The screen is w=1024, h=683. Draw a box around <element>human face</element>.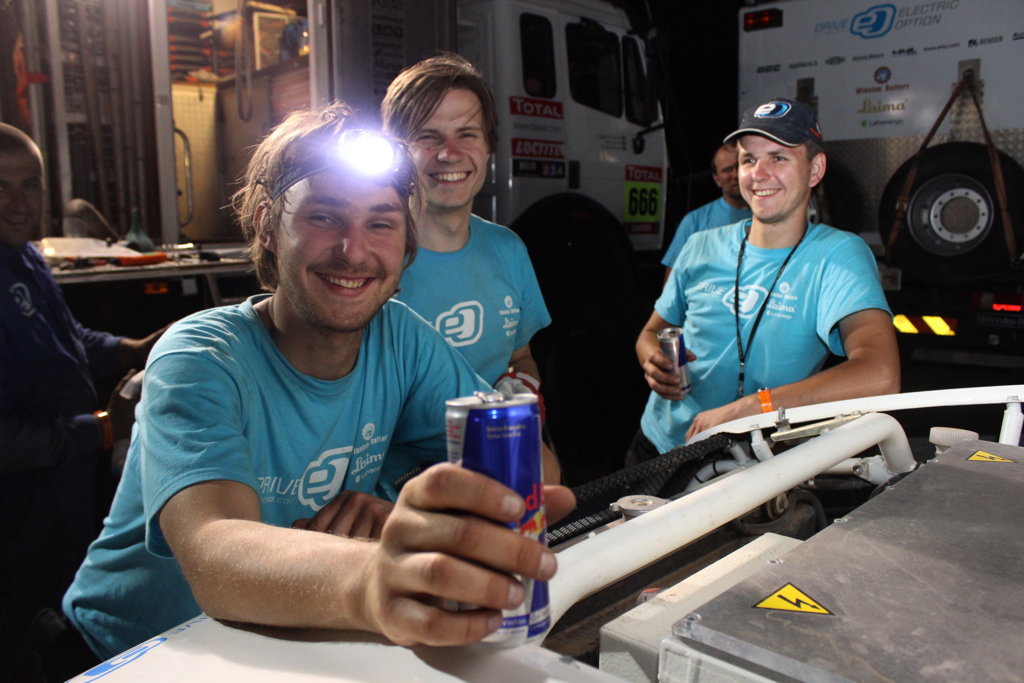
bbox=(278, 170, 411, 331).
